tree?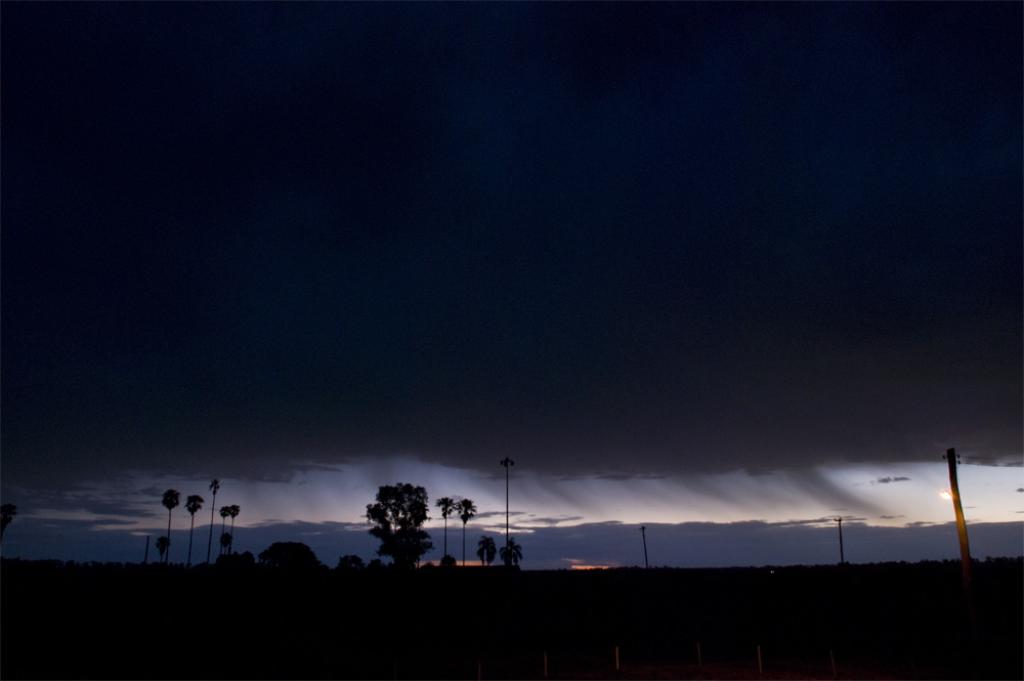
crop(456, 496, 479, 566)
